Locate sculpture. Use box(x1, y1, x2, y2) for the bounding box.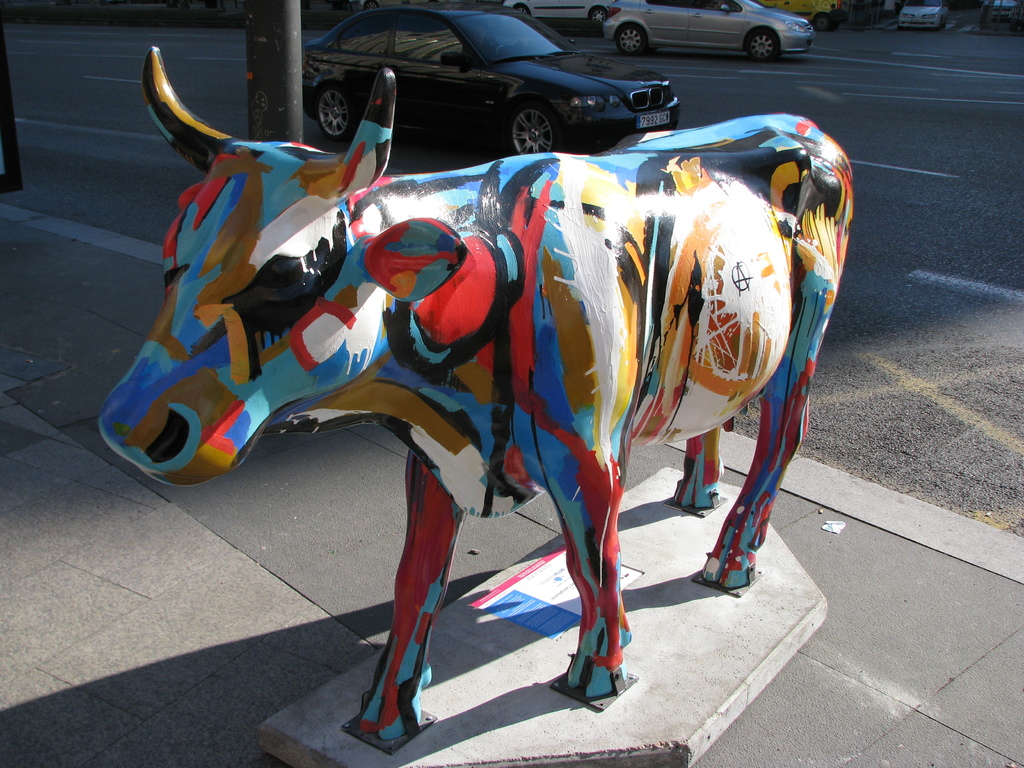
box(3, 0, 922, 767).
